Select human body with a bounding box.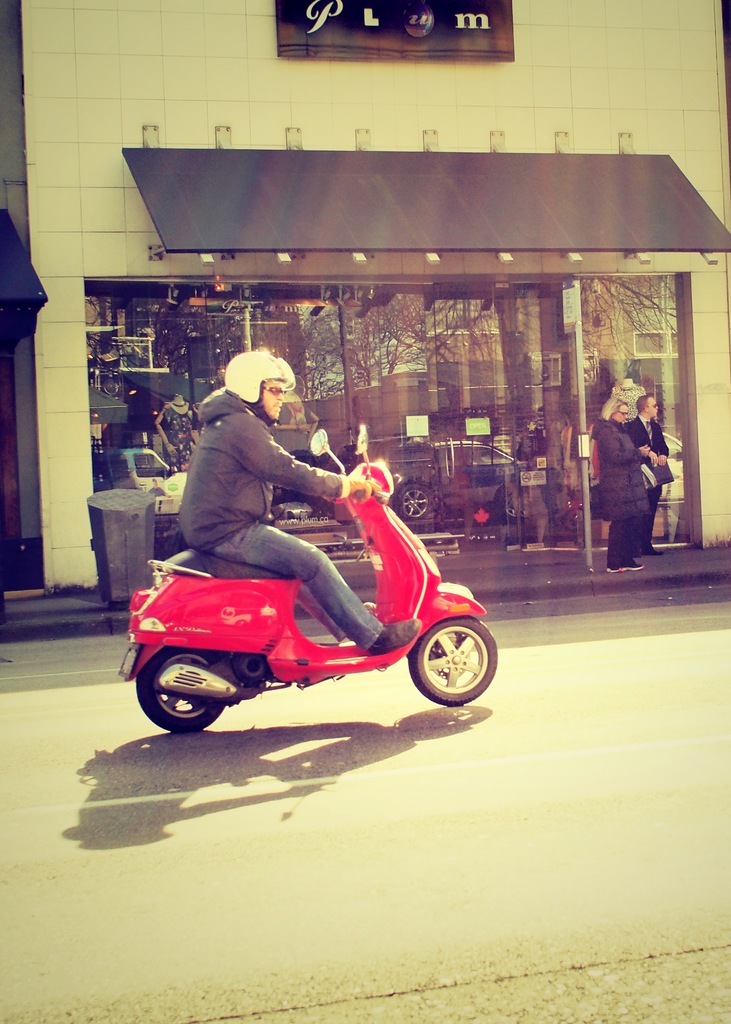
592 392 657 578.
